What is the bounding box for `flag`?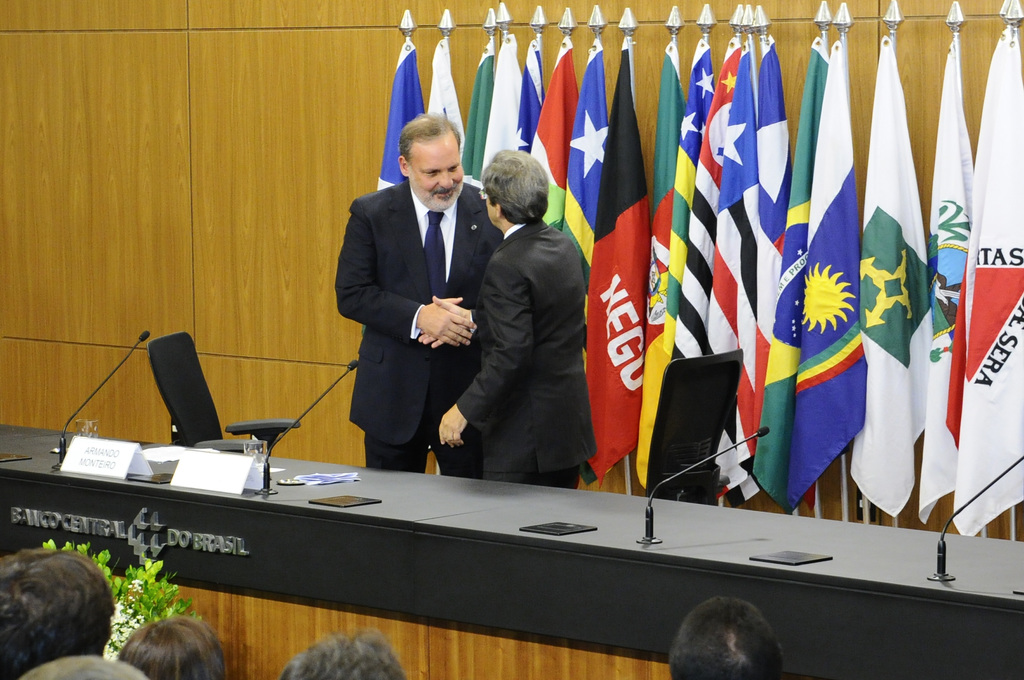
<box>460,35,499,184</box>.
